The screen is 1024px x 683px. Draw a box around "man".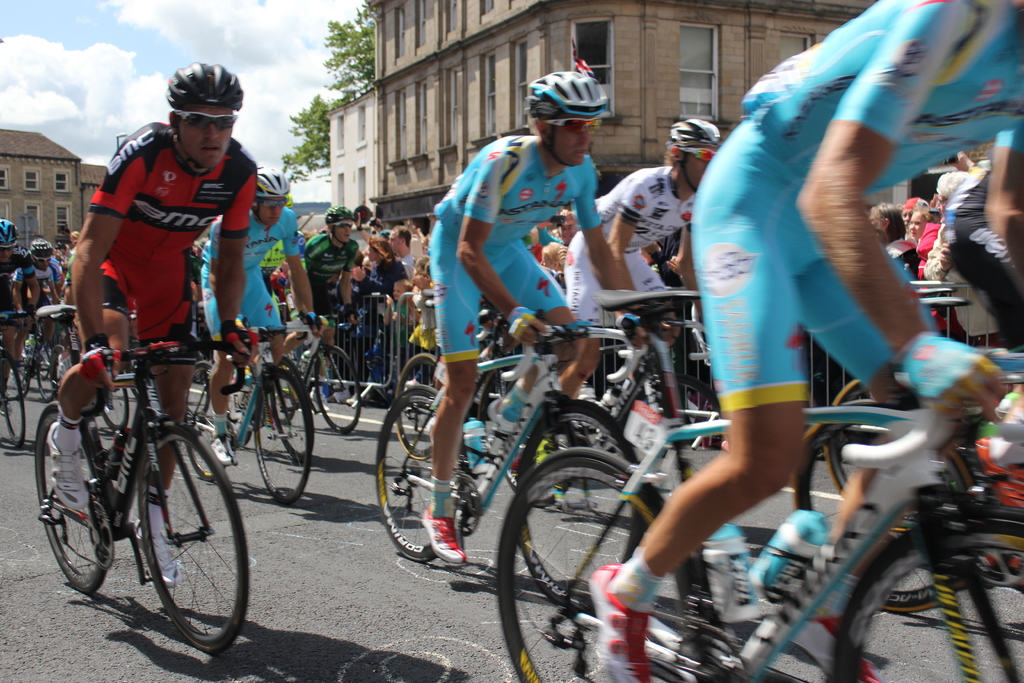
420:70:671:566.
